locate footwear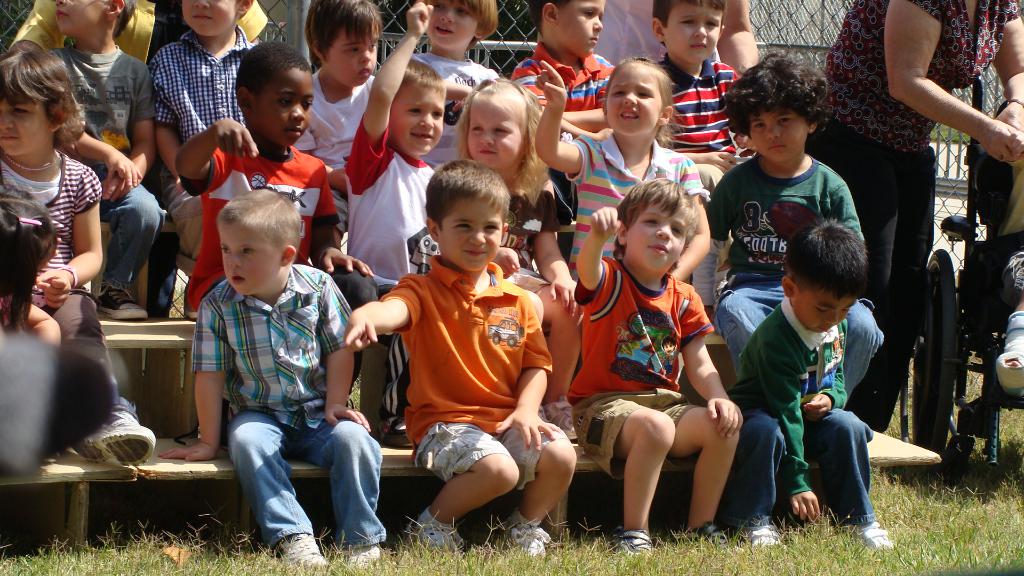
x1=400, y1=505, x2=474, y2=561
